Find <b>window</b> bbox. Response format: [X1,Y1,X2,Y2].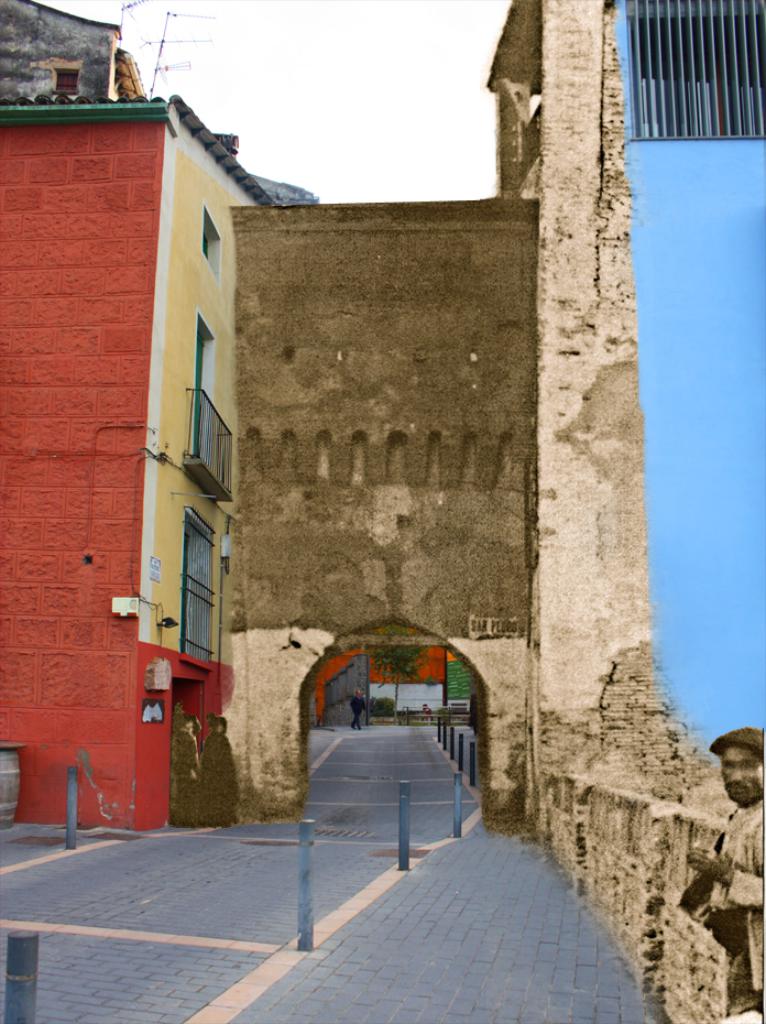
[192,311,215,472].
